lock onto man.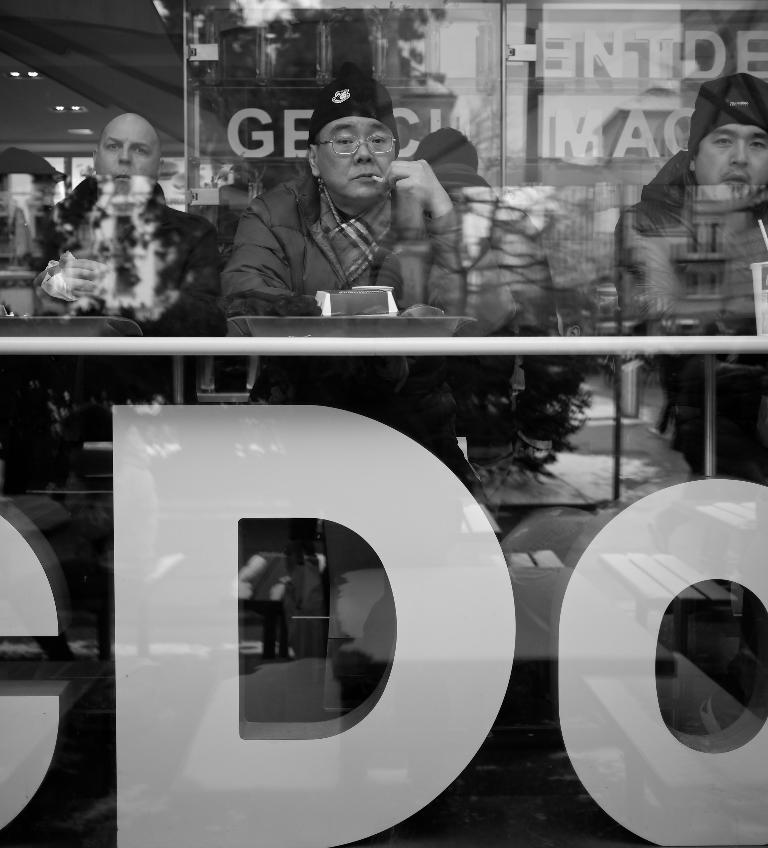
Locked: bbox=[614, 70, 767, 483].
